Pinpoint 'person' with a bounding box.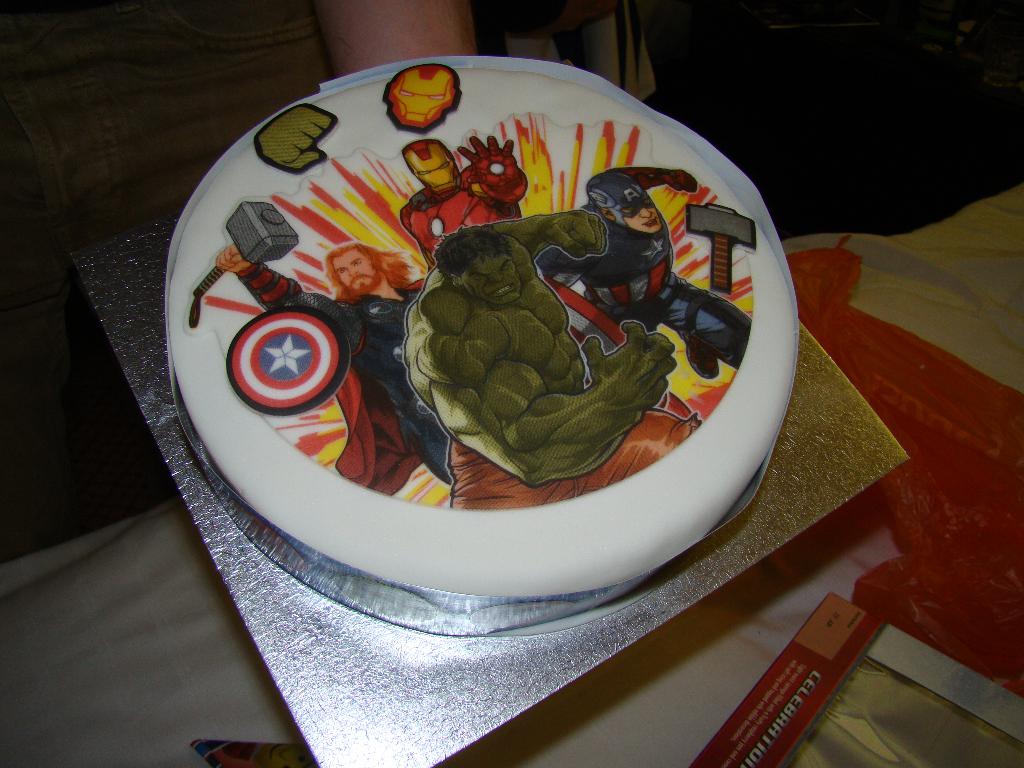
[383, 225, 711, 435].
